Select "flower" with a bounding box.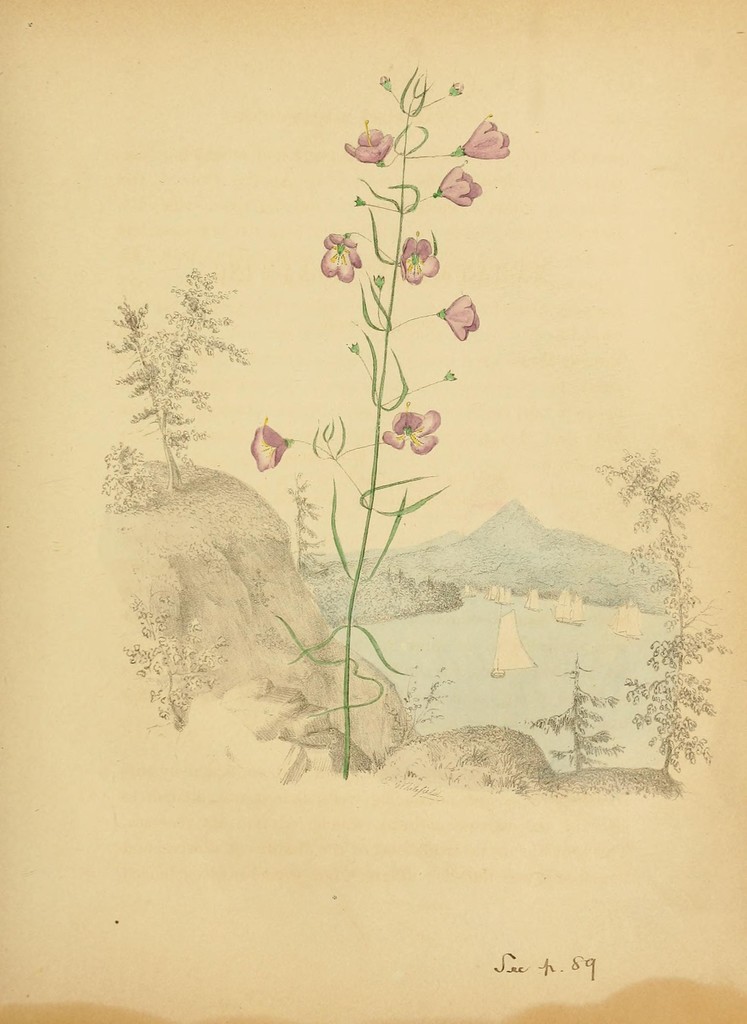
region(437, 166, 483, 209).
